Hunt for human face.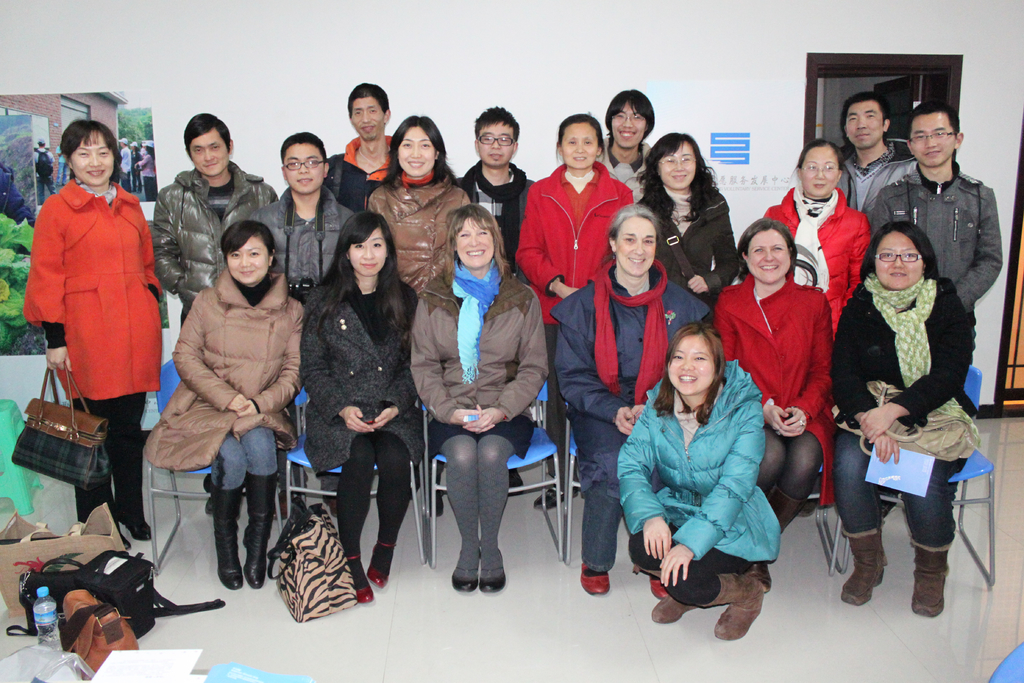
Hunted down at rect(68, 131, 115, 186).
